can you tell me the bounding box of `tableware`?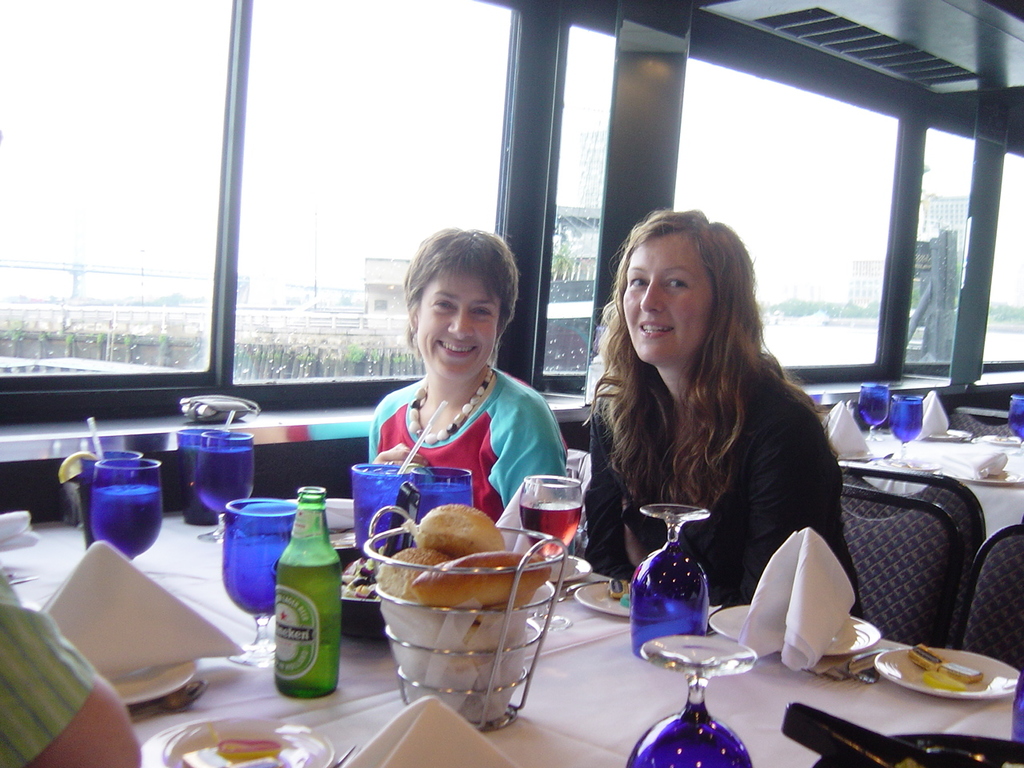
bbox=(173, 422, 225, 522).
